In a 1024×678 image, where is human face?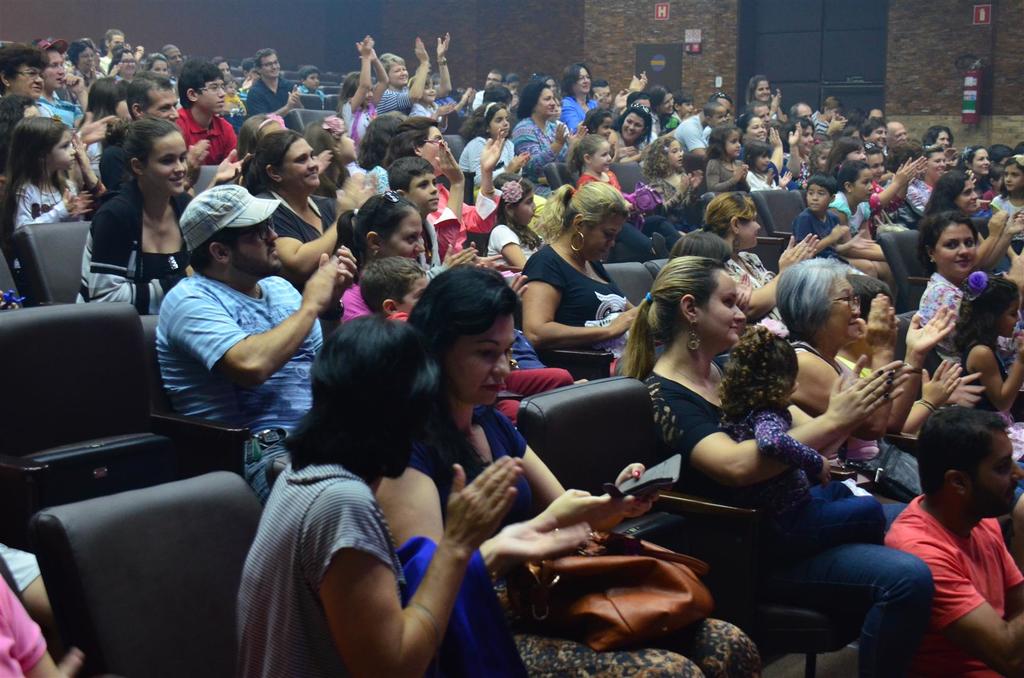
(828, 275, 862, 342).
